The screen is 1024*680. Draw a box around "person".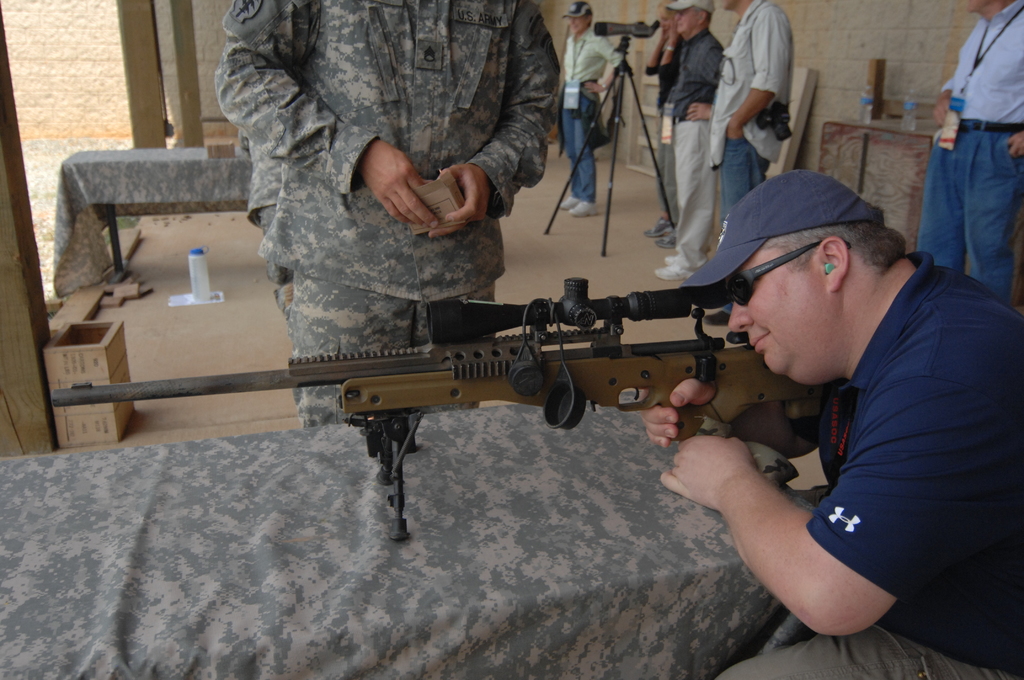
Rect(654, 0, 725, 280).
